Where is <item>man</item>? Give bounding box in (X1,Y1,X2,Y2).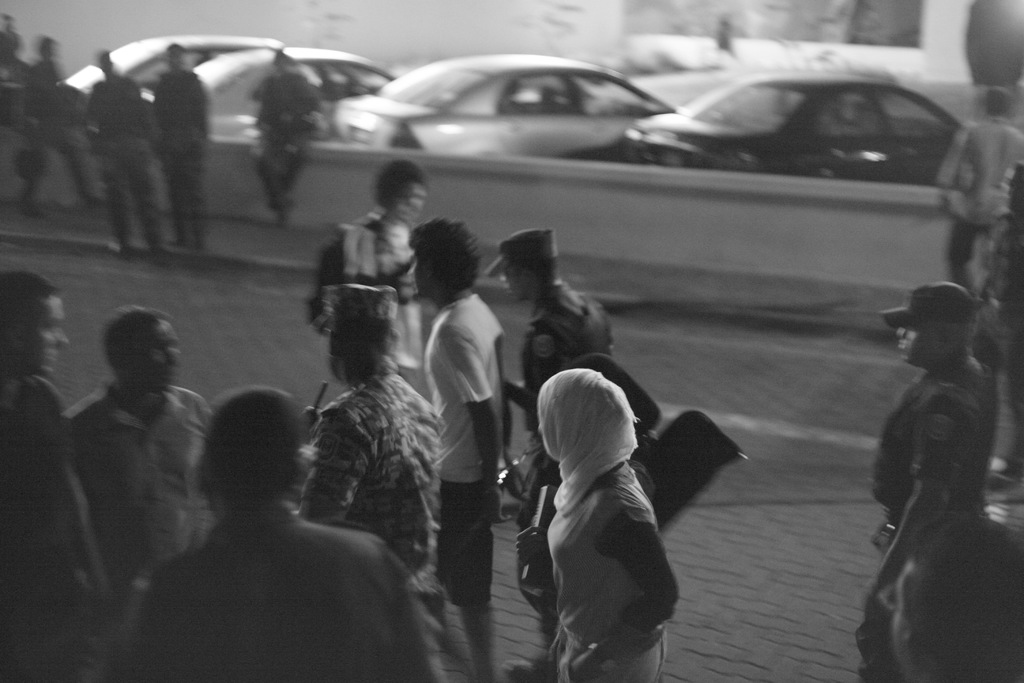
(298,278,442,682).
